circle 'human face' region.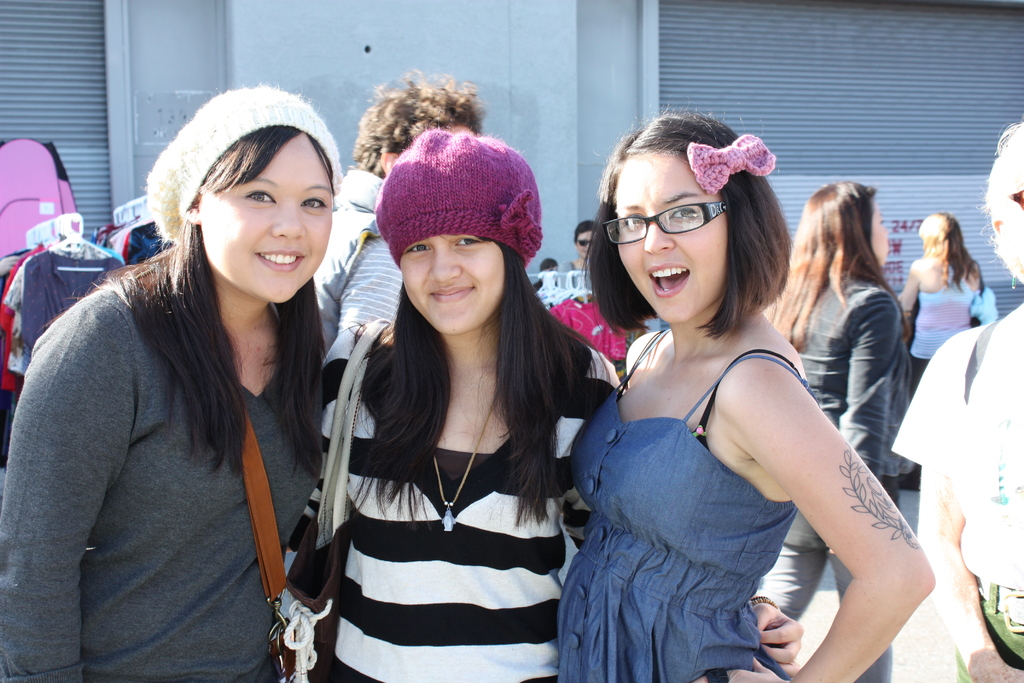
Region: [578,234,594,256].
